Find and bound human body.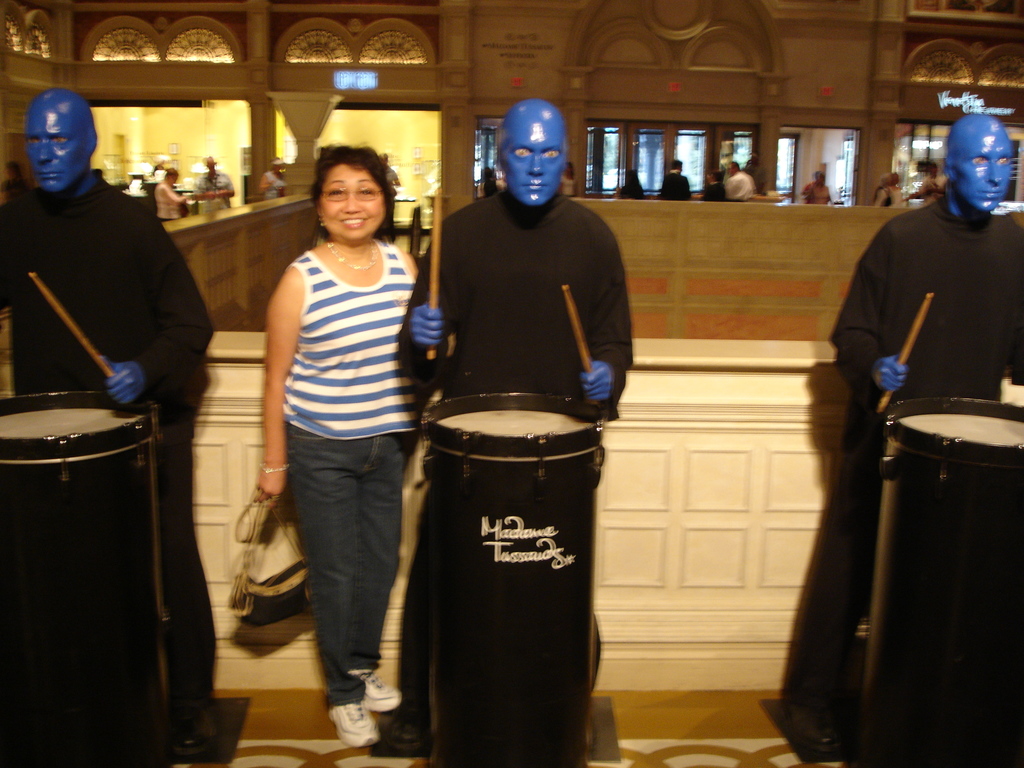
Bound: 0/180/223/757.
